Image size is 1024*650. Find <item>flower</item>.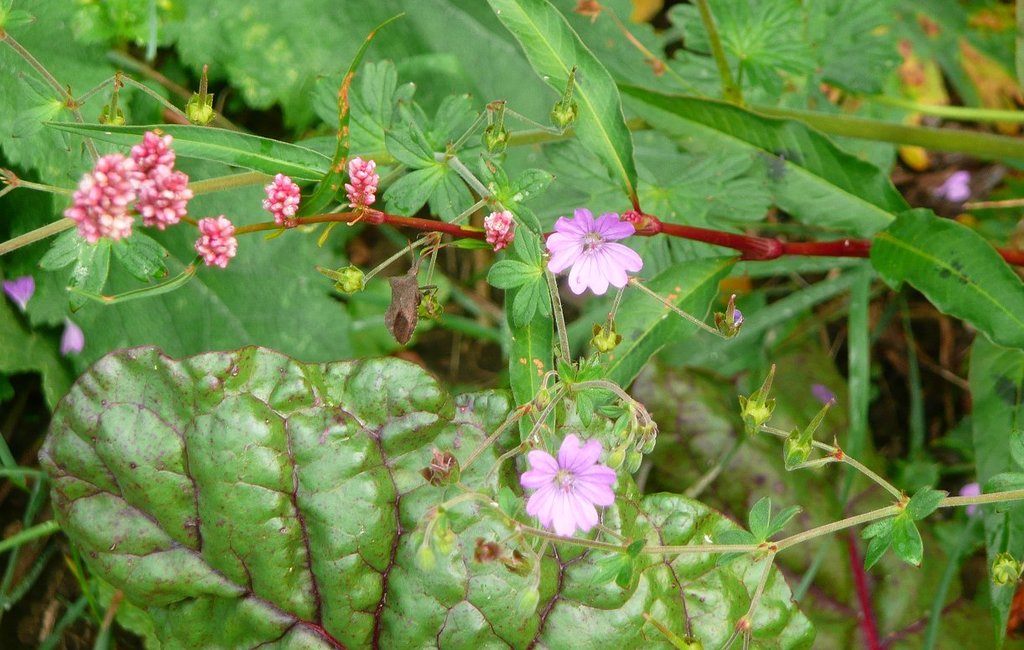
left=264, top=171, right=307, bottom=224.
